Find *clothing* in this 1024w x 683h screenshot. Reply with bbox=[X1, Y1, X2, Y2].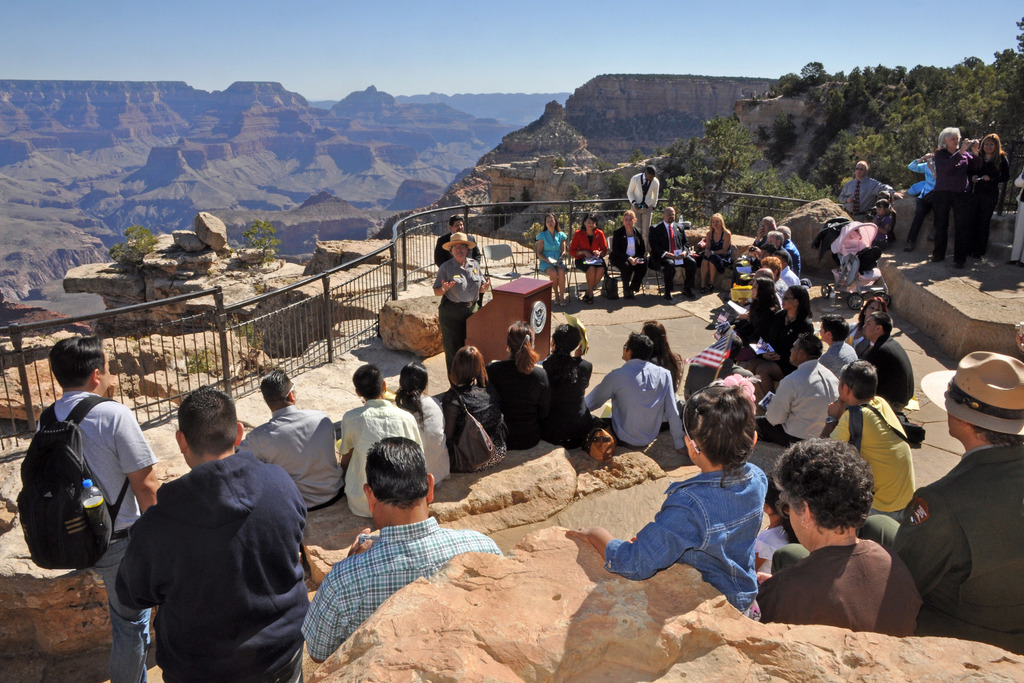
bbox=[629, 171, 659, 215].
